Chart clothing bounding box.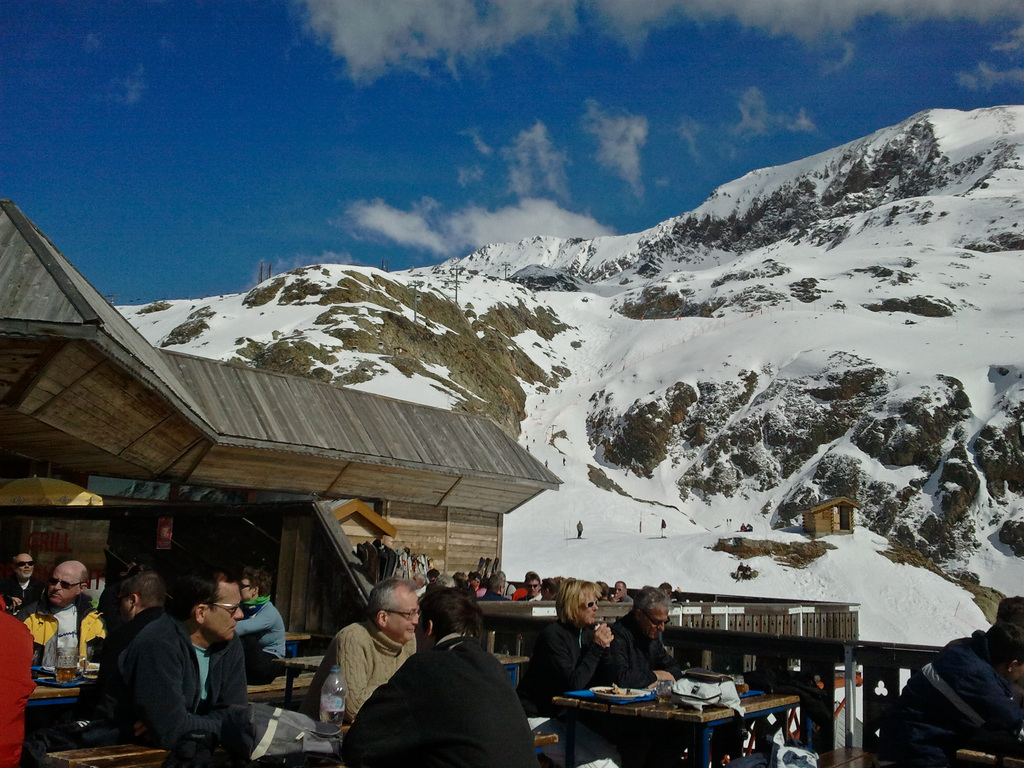
Charted: [520, 620, 633, 716].
